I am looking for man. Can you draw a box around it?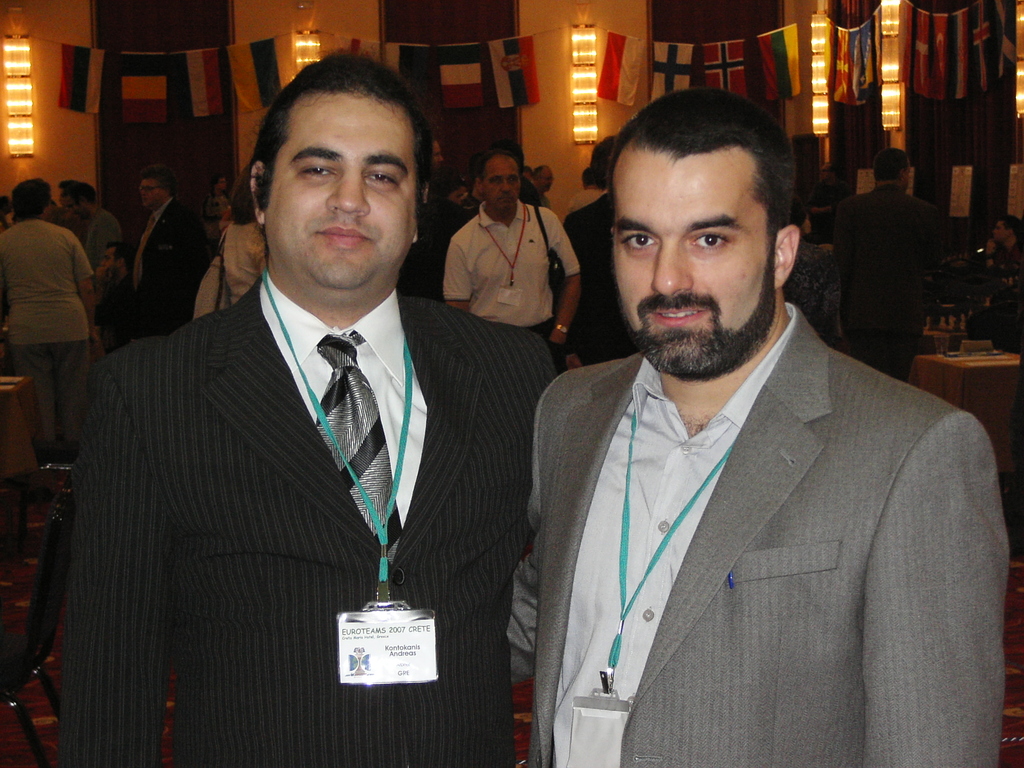
Sure, the bounding box is 986/214/1023/304.
